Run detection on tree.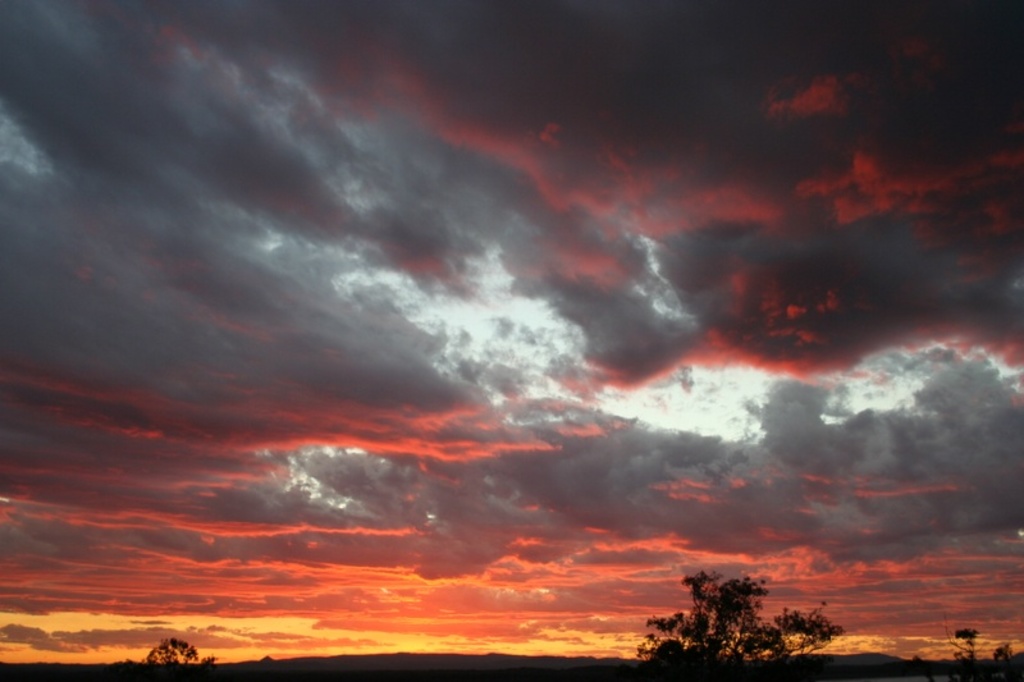
Result: [left=634, top=578, right=828, bottom=681].
